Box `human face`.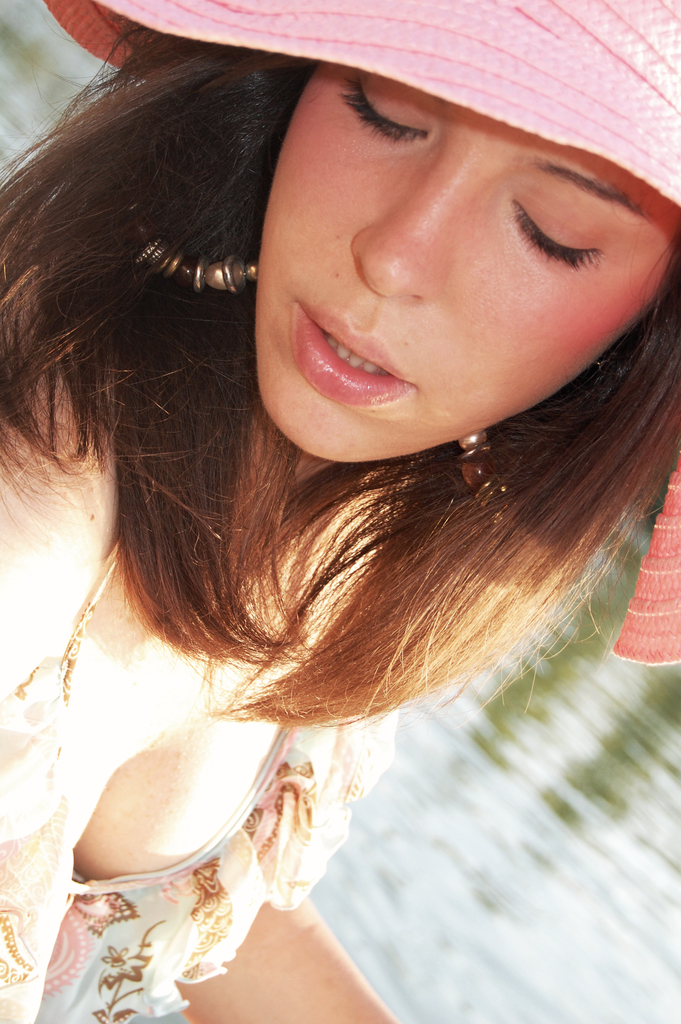
<box>249,55,673,466</box>.
